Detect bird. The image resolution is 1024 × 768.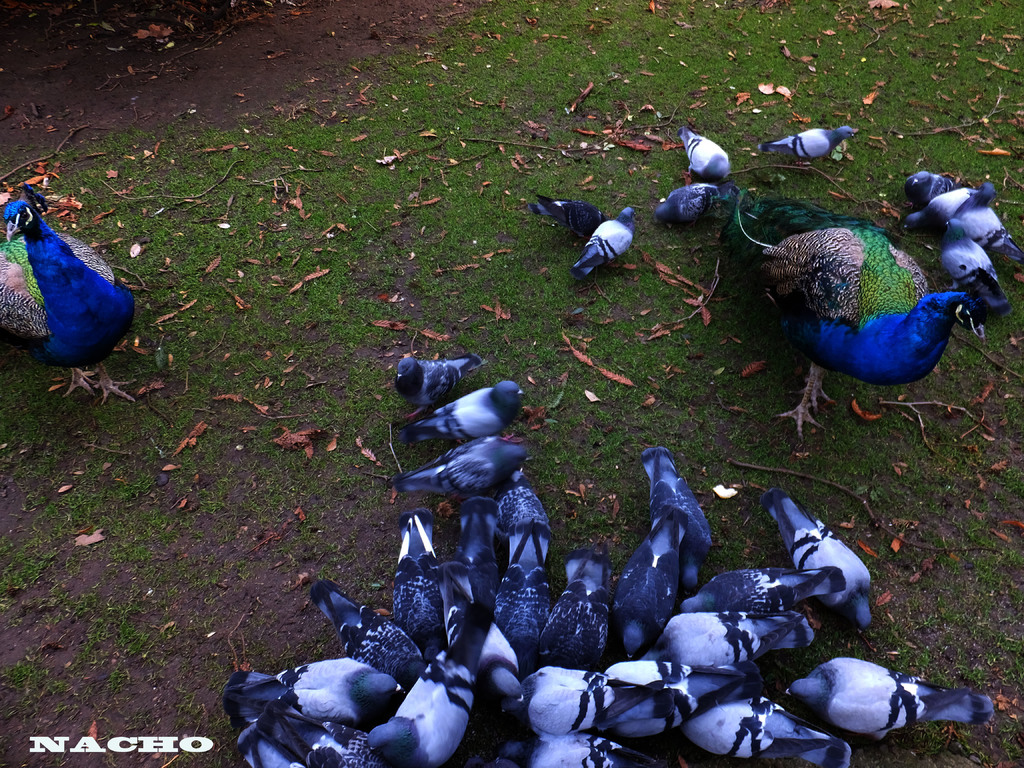
(left=616, top=570, right=666, bottom=650).
